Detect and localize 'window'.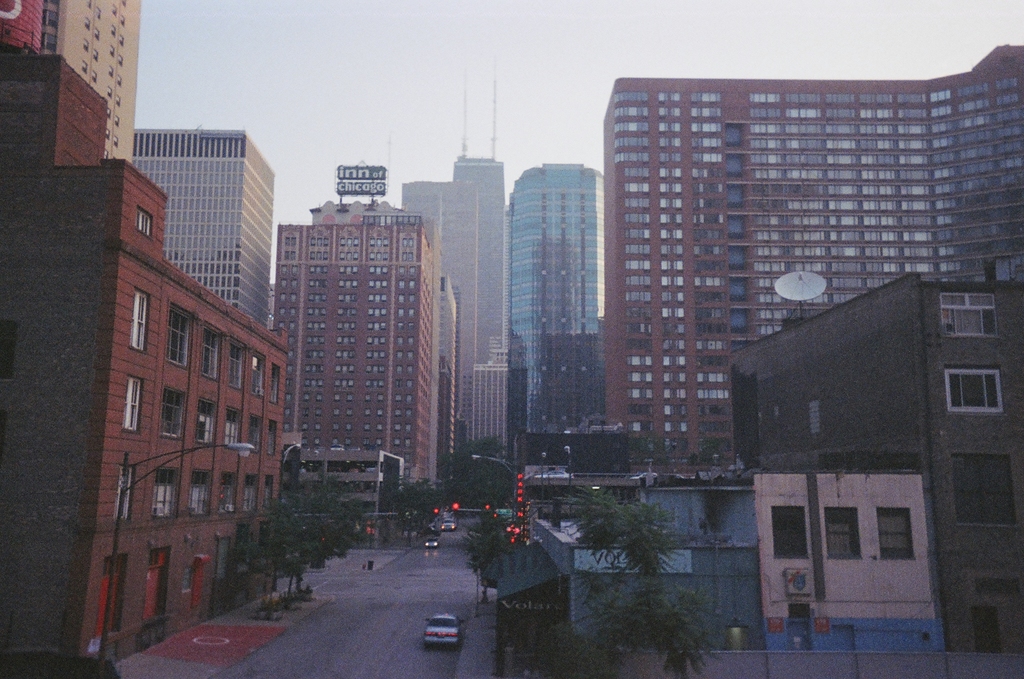
Localized at pyautogui.locateOnScreen(228, 340, 241, 383).
